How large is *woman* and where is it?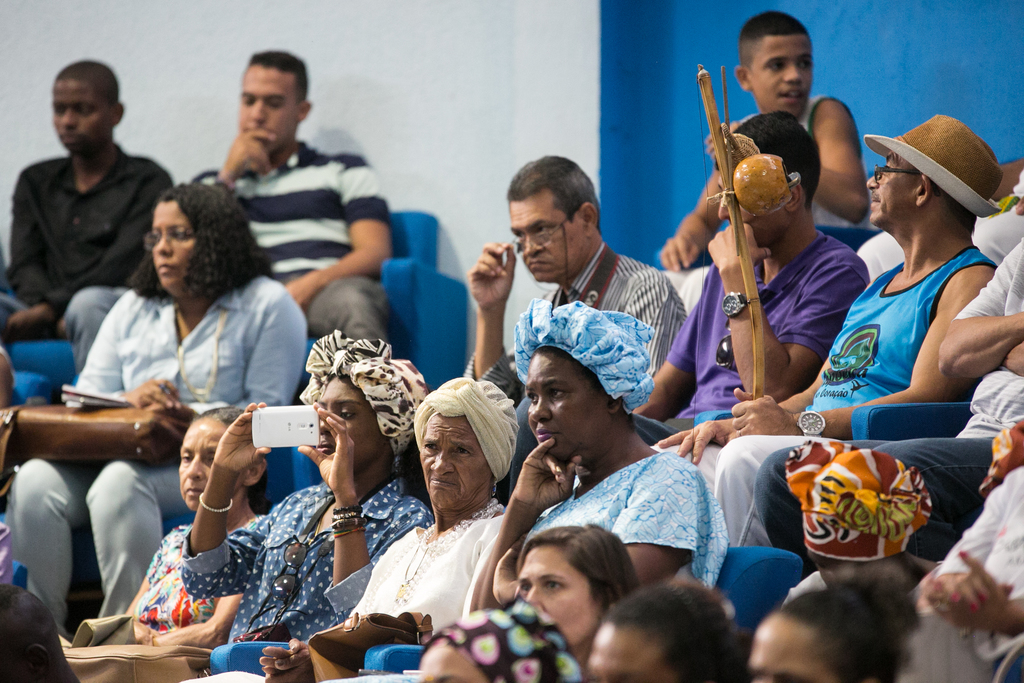
Bounding box: left=254, top=370, right=505, bottom=682.
